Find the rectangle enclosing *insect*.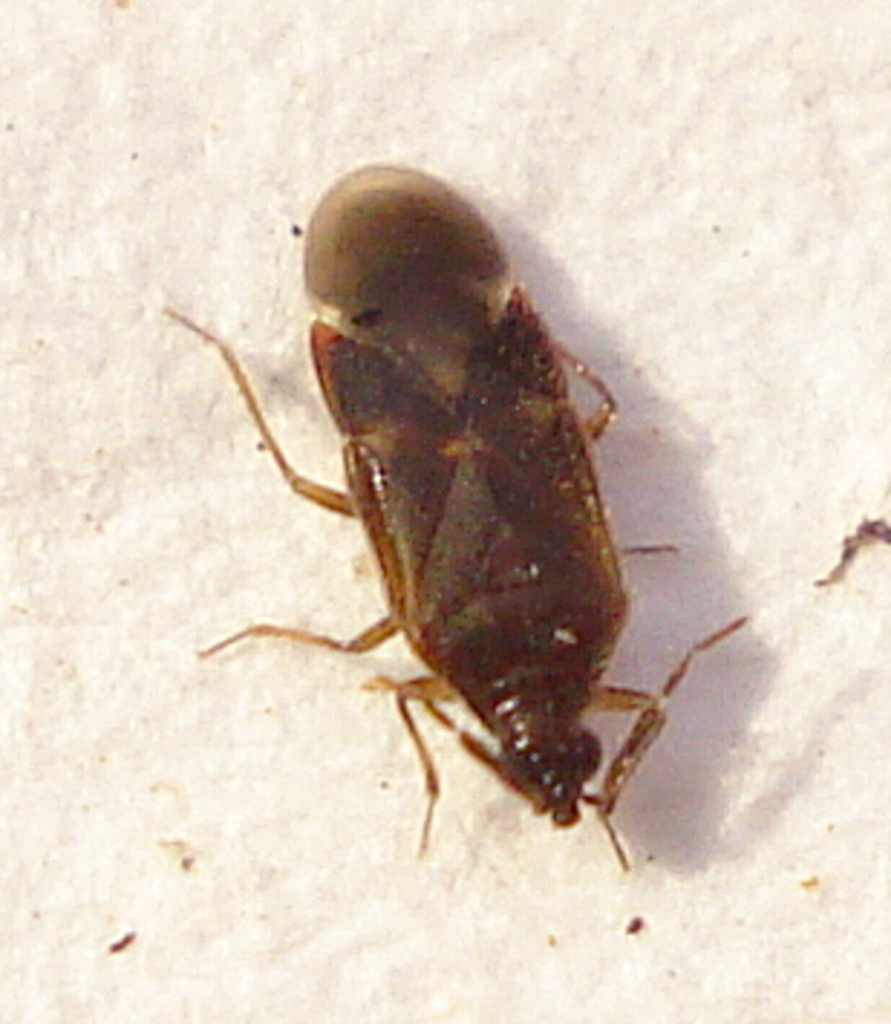
[159, 159, 744, 877].
